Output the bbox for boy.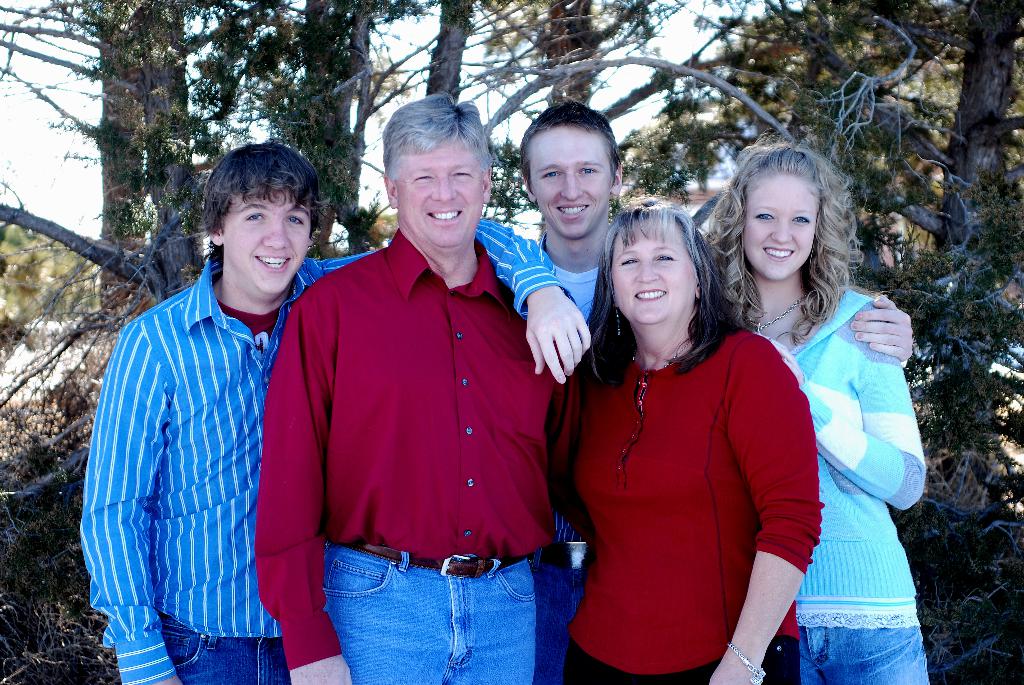
bbox(76, 144, 590, 684).
